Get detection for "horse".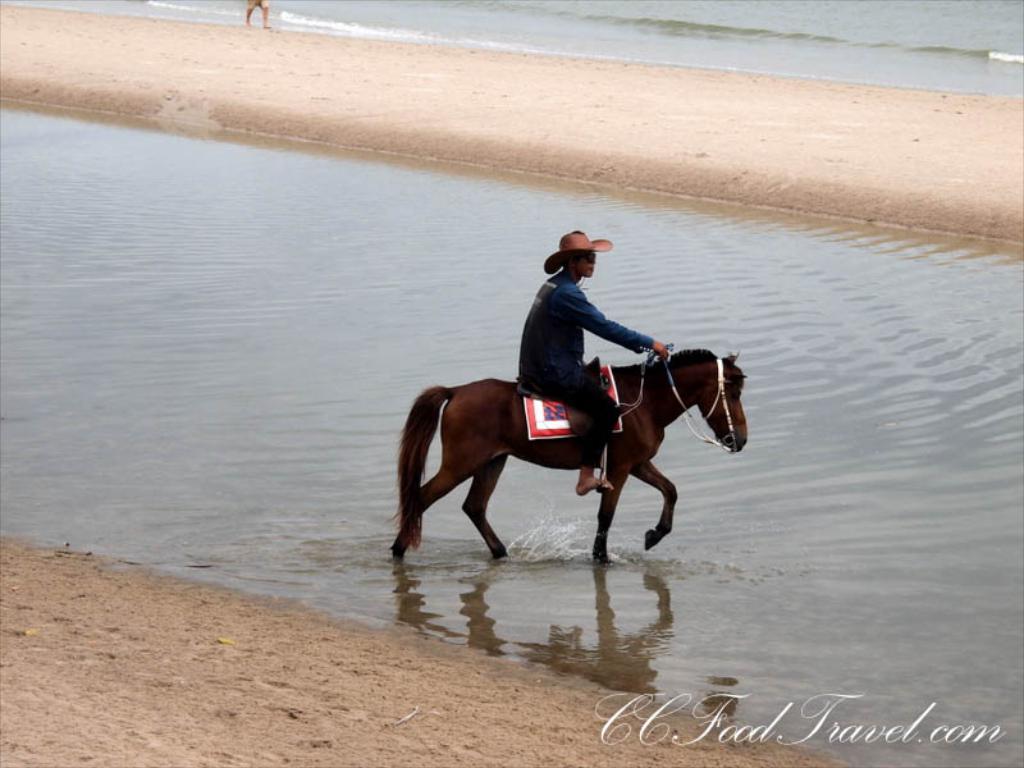
Detection: {"x1": 385, "y1": 347, "x2": 751, "y2": 559}.
